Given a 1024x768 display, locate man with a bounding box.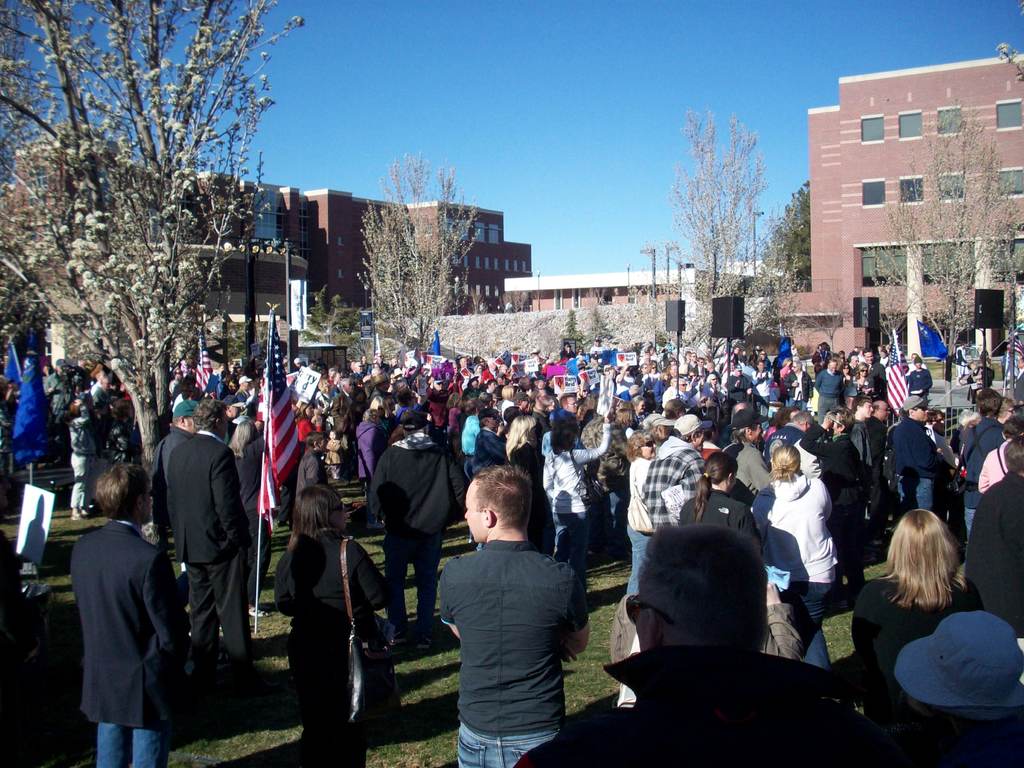
Located: detection(576, 394, 627, 556).
